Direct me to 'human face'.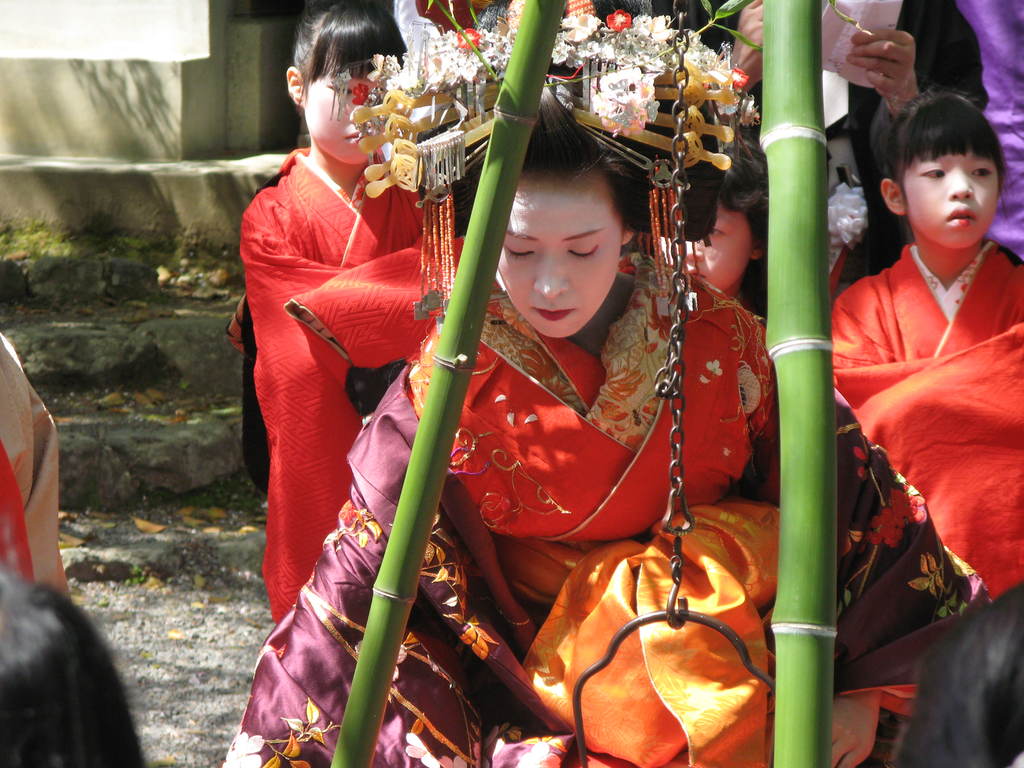
Direction: x1=906 y1=148 x2=1000 y2=246.
